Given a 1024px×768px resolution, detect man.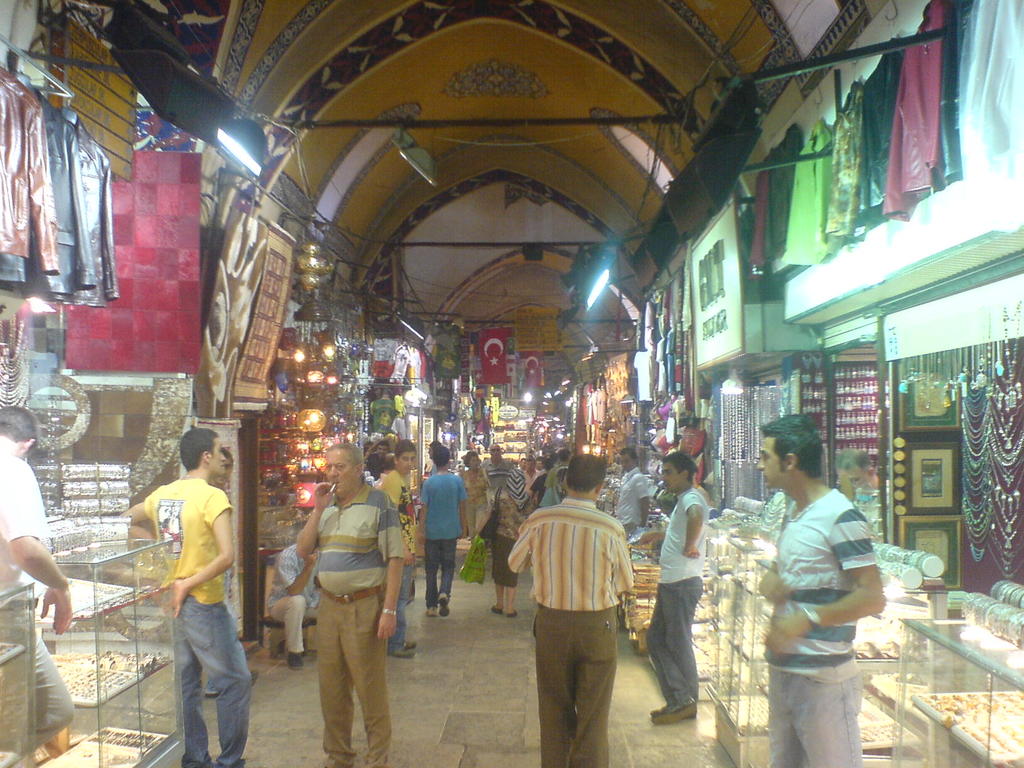
select_region(614, 450, 650, 538).
